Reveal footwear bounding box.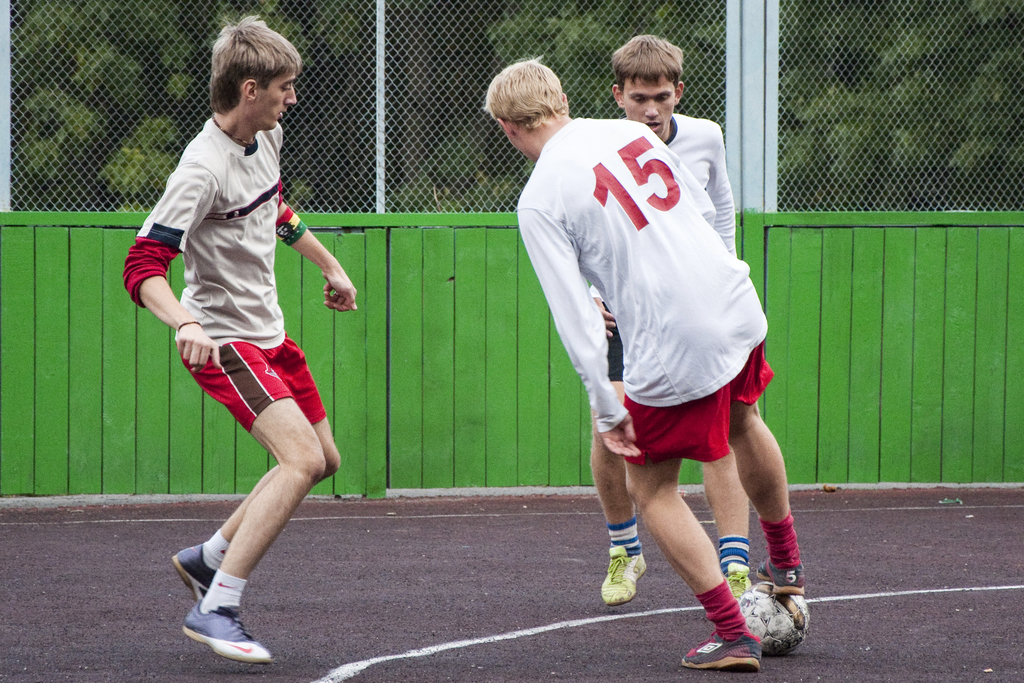
Revealed: select_region(755, 556, 804, 595).
